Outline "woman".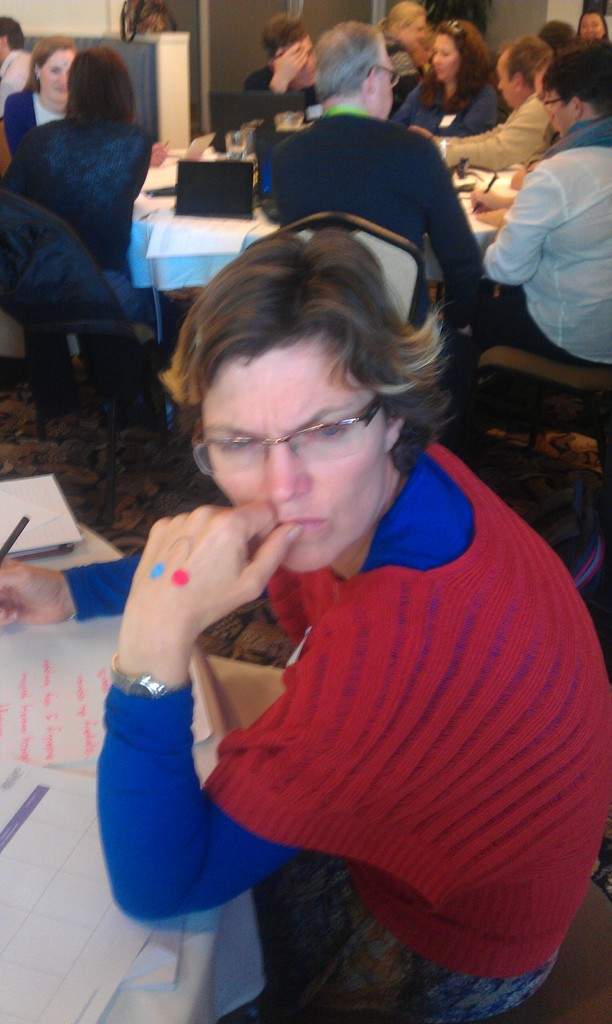
Outline: x1=0 y1=47 x2=157 y2=435.
